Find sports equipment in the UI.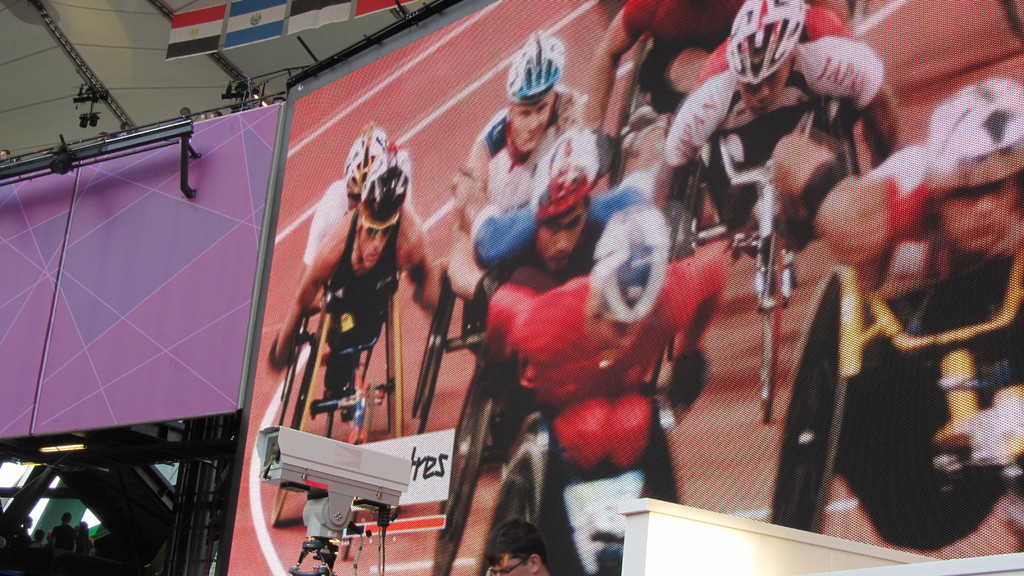
UI element at (x1=355, y1=143, x2=411, y2=232).
